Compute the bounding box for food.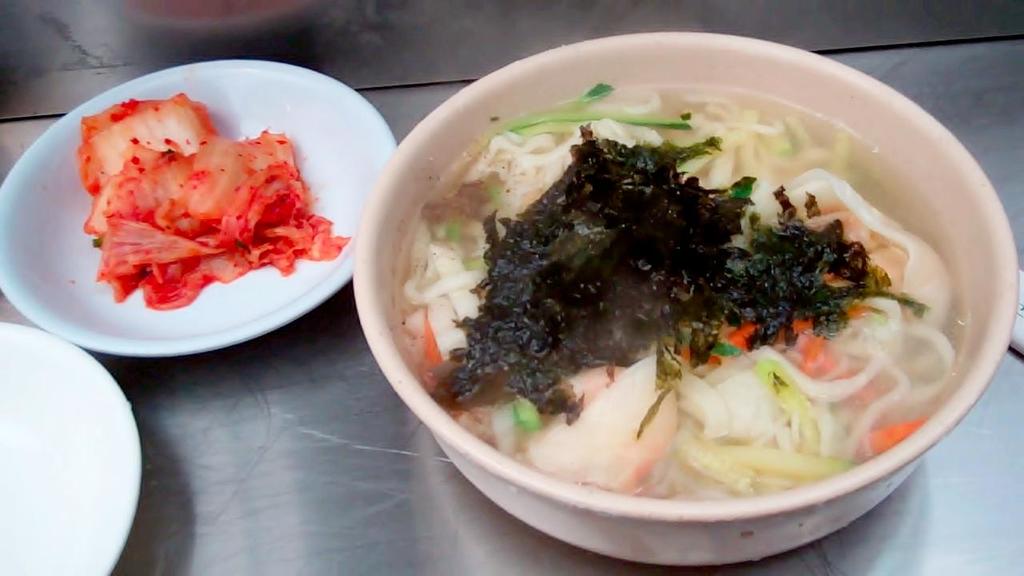
(371,83,950,532).
